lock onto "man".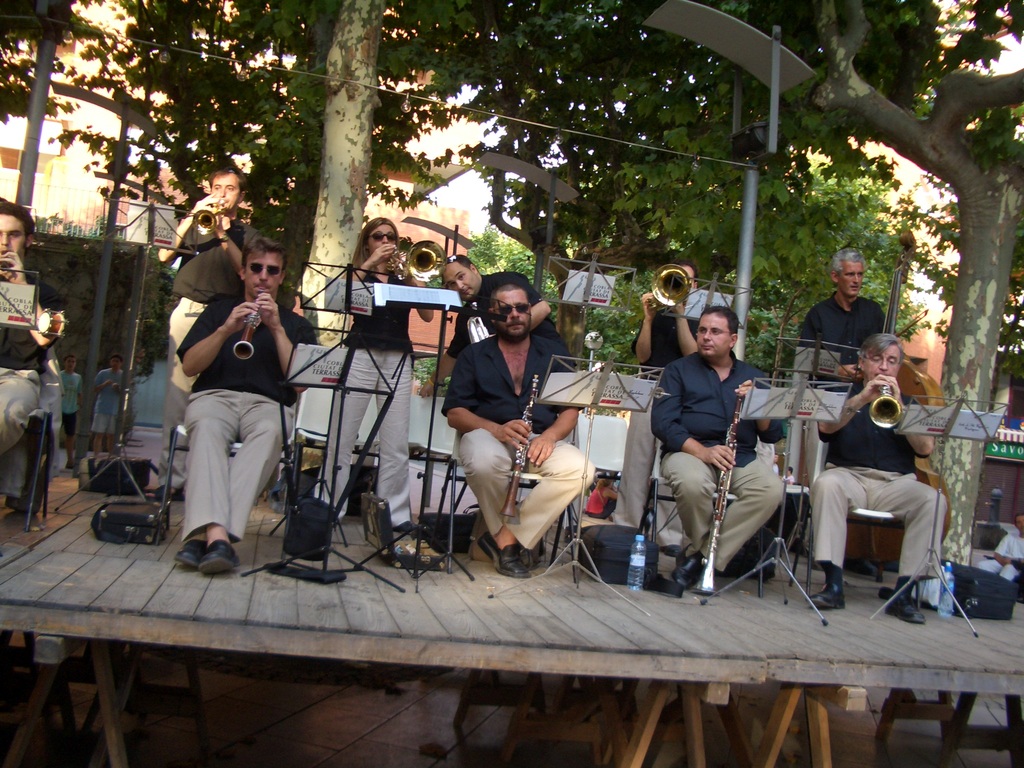
Locked: box=[801, 250, 895, 339].
